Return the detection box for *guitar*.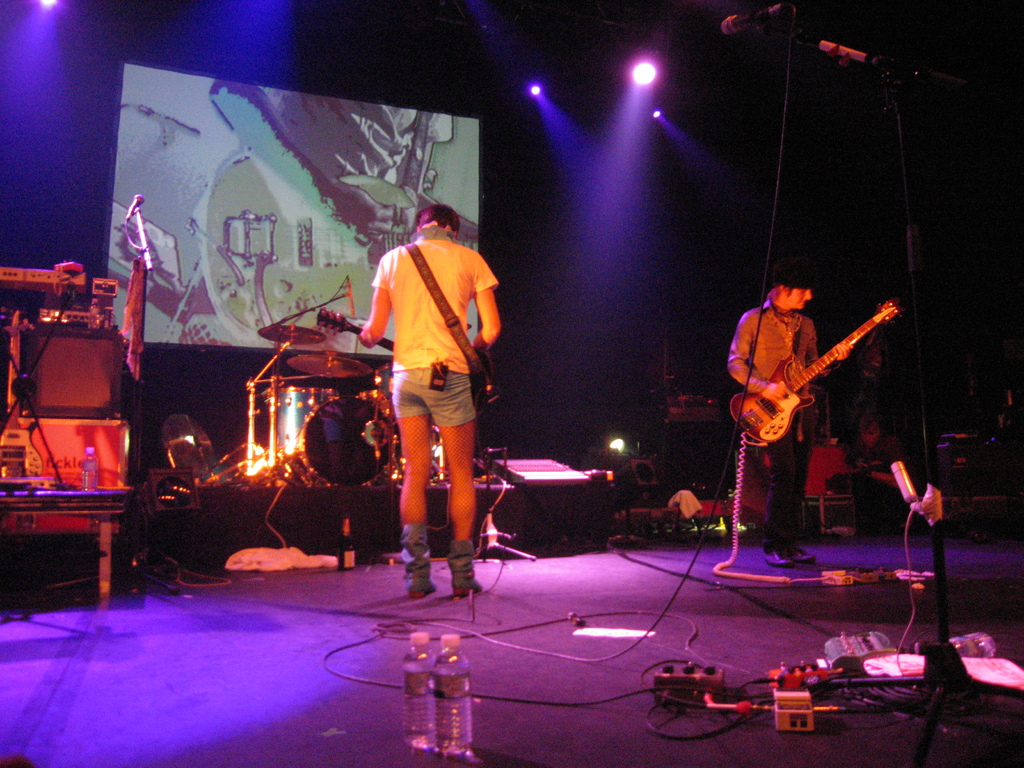
box(729, 291, 904, 482).
